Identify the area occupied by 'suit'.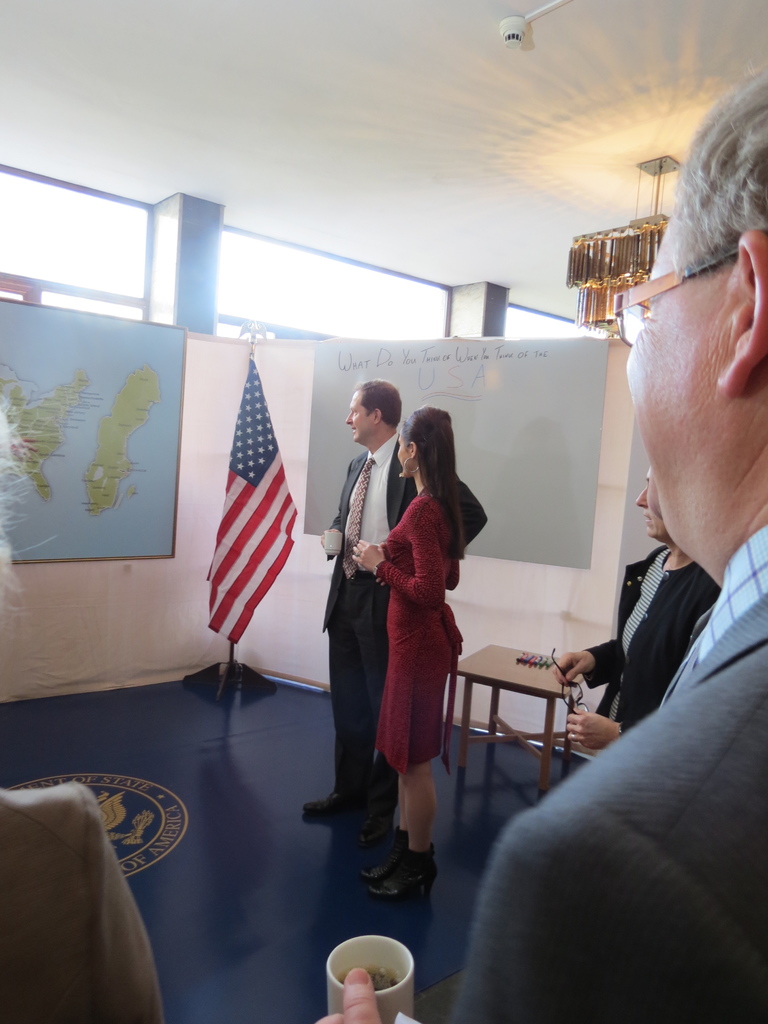
Area: 444, 524, 767, 1023.
